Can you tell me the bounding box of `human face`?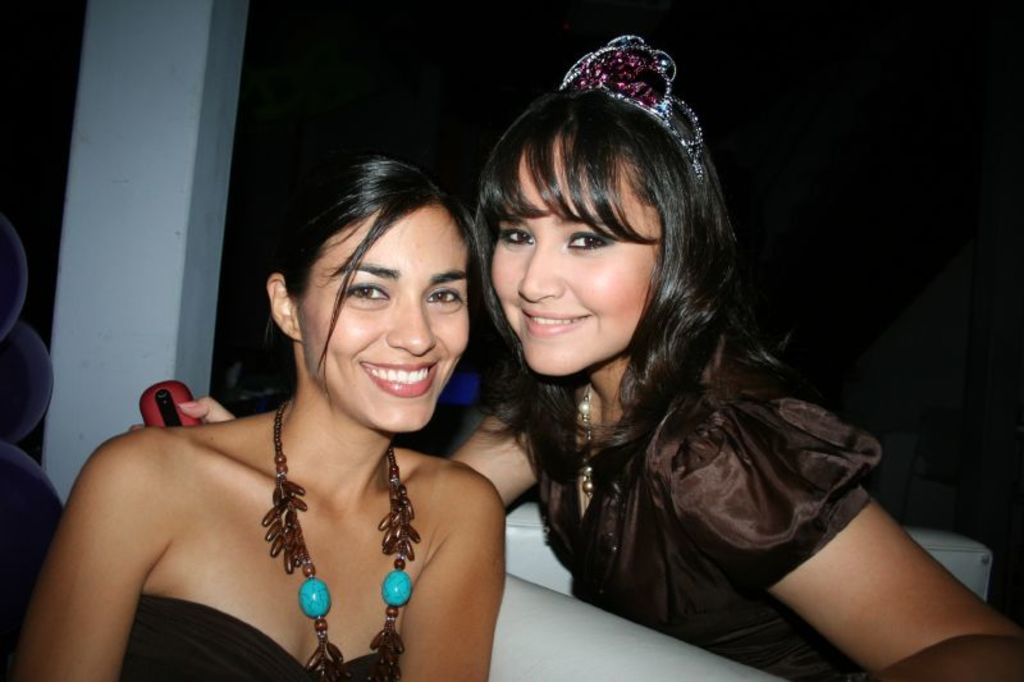
[left=297, top=210, right=467, bottom=436].
